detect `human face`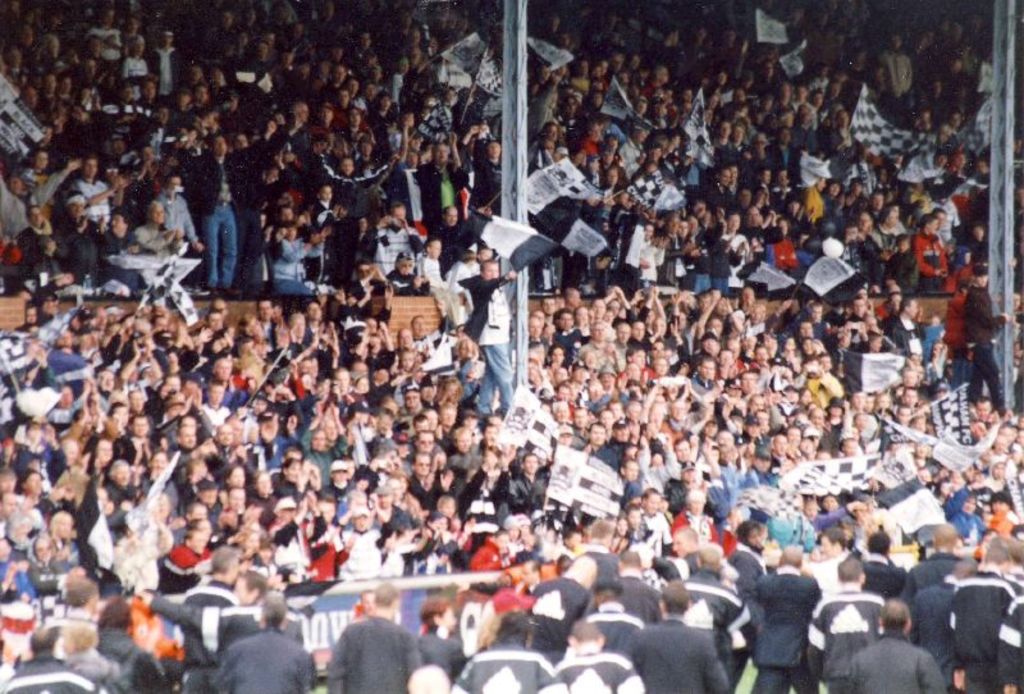
detection(278, 228, 287, 243)
